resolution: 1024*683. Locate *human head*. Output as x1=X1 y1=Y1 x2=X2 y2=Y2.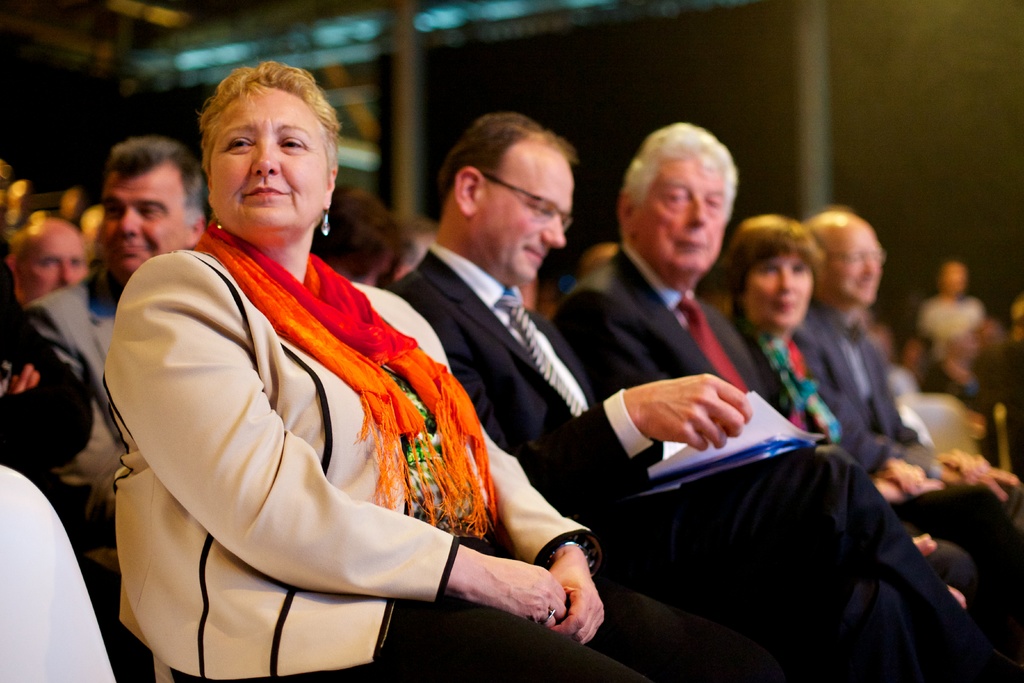
x1=615 y1=119 x2=739 y2=277.
